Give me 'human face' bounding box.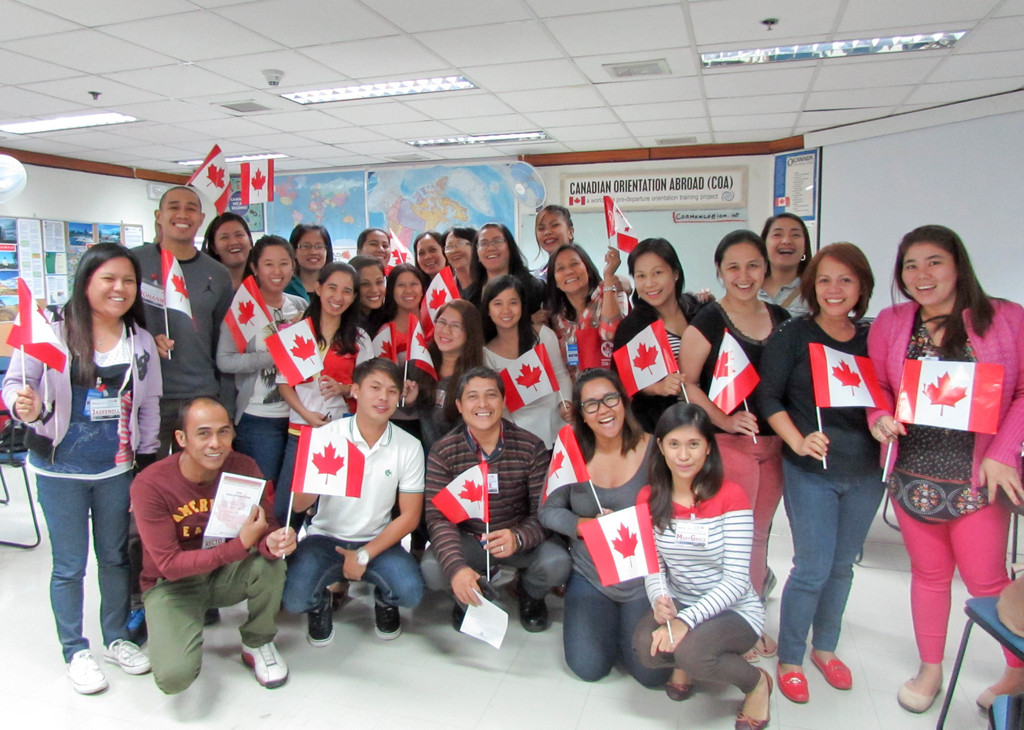
(390,270,419,308).
